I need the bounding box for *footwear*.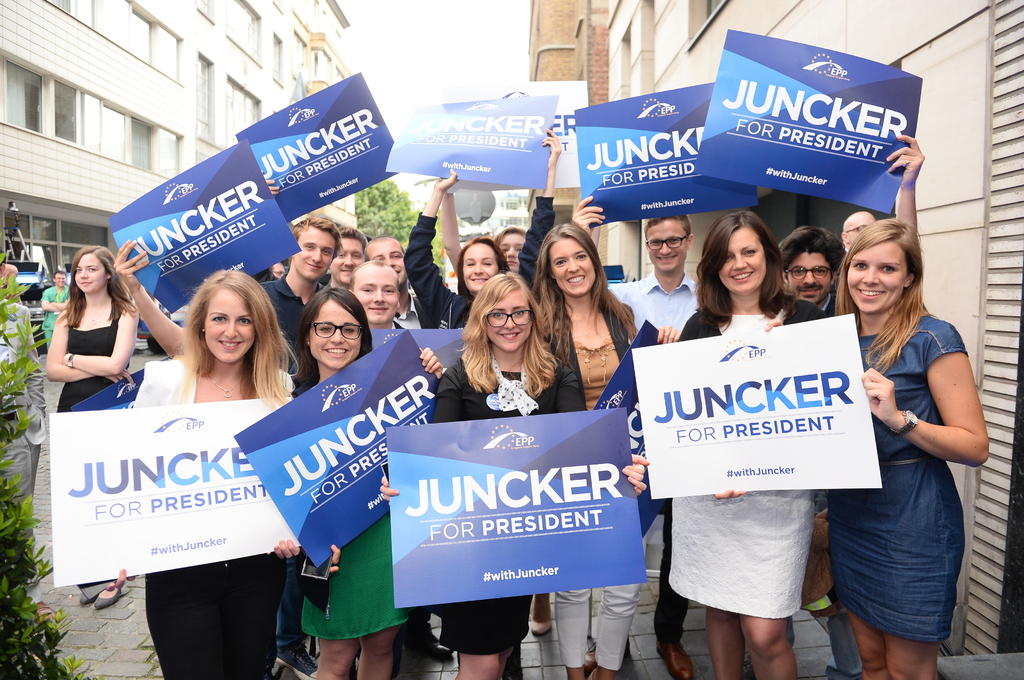
Here it is: <box>411,643,455,663</box>.
